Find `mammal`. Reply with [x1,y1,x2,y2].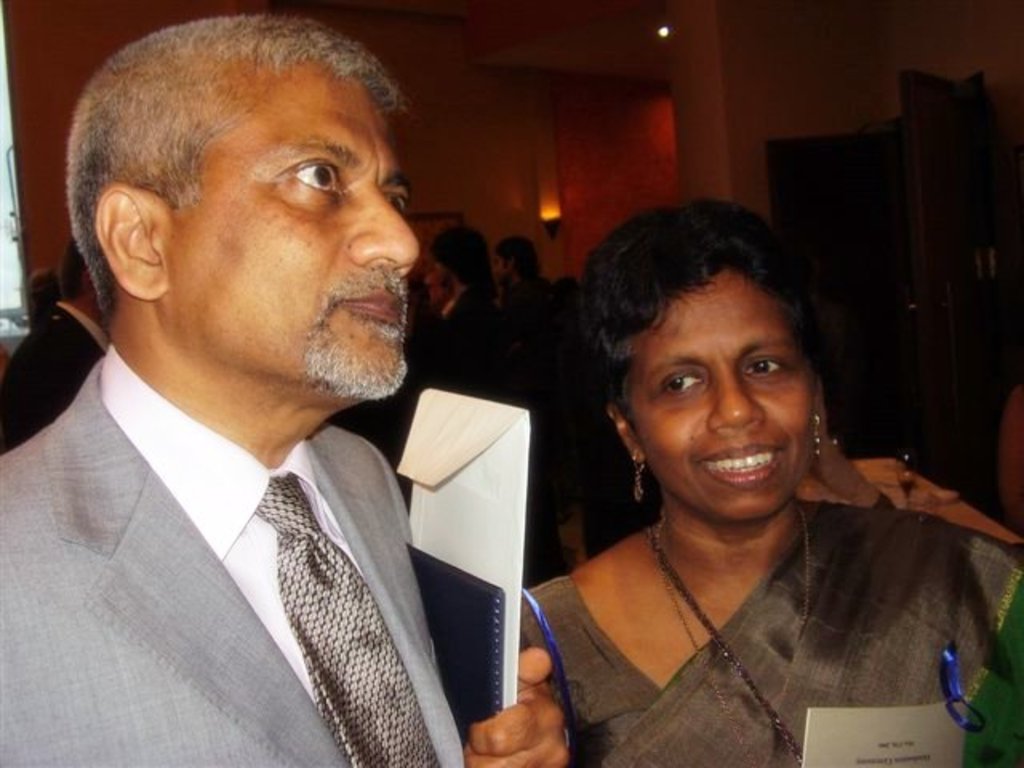
[470,141,1002,767].
